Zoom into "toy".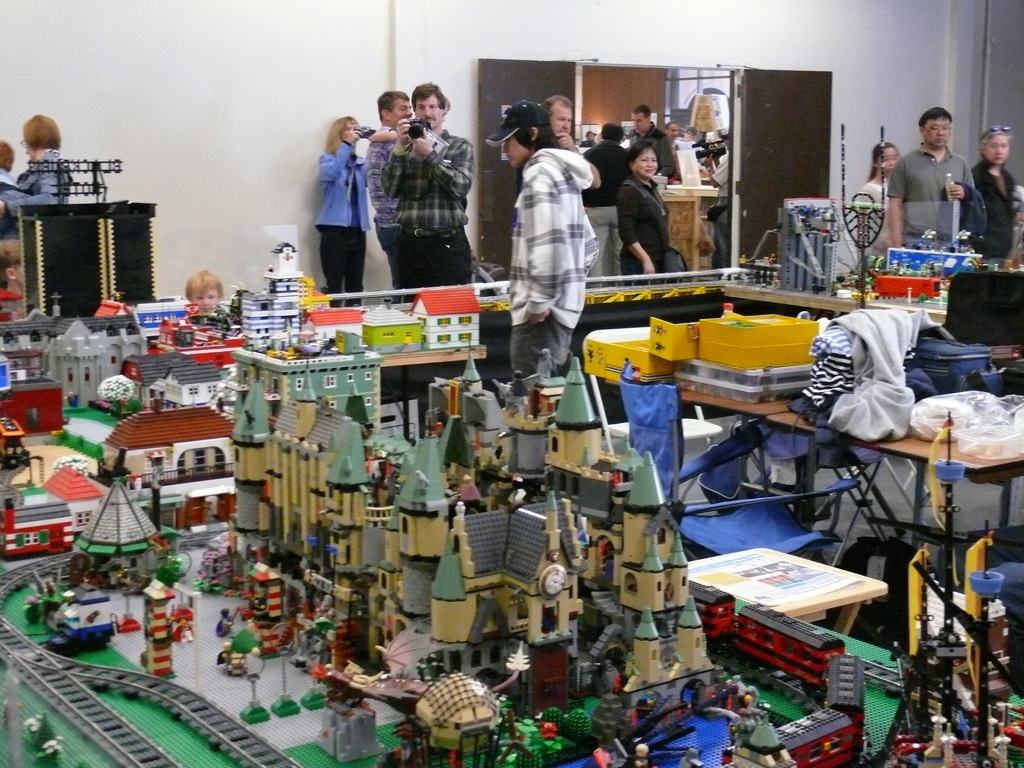
Zoom target: [212,605,232,636].
